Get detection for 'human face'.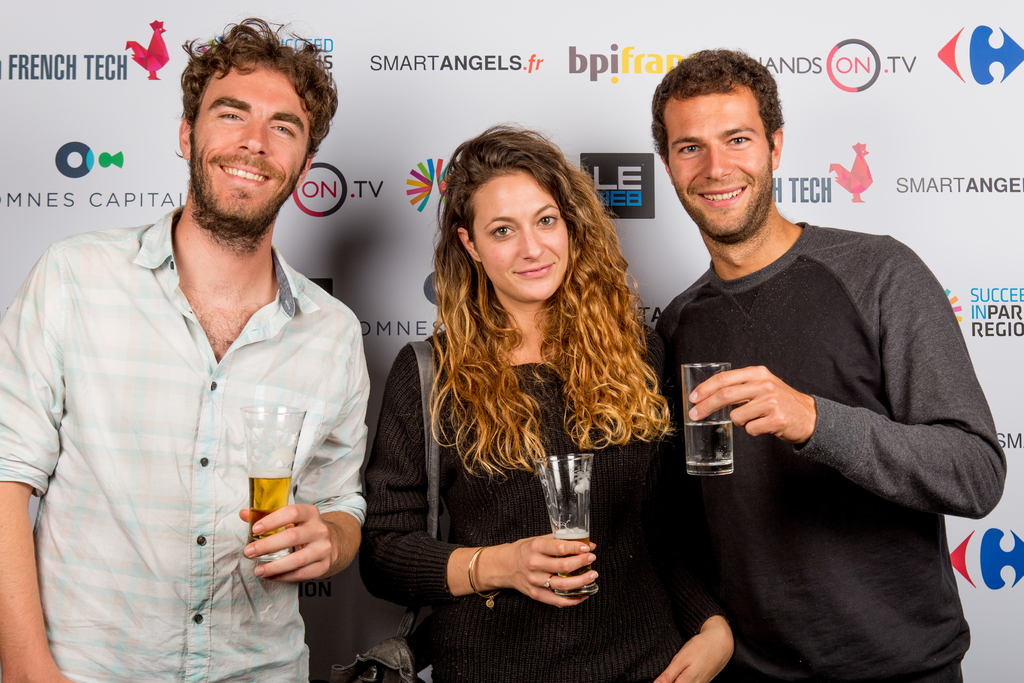
Detection: [191,51,316,214].
